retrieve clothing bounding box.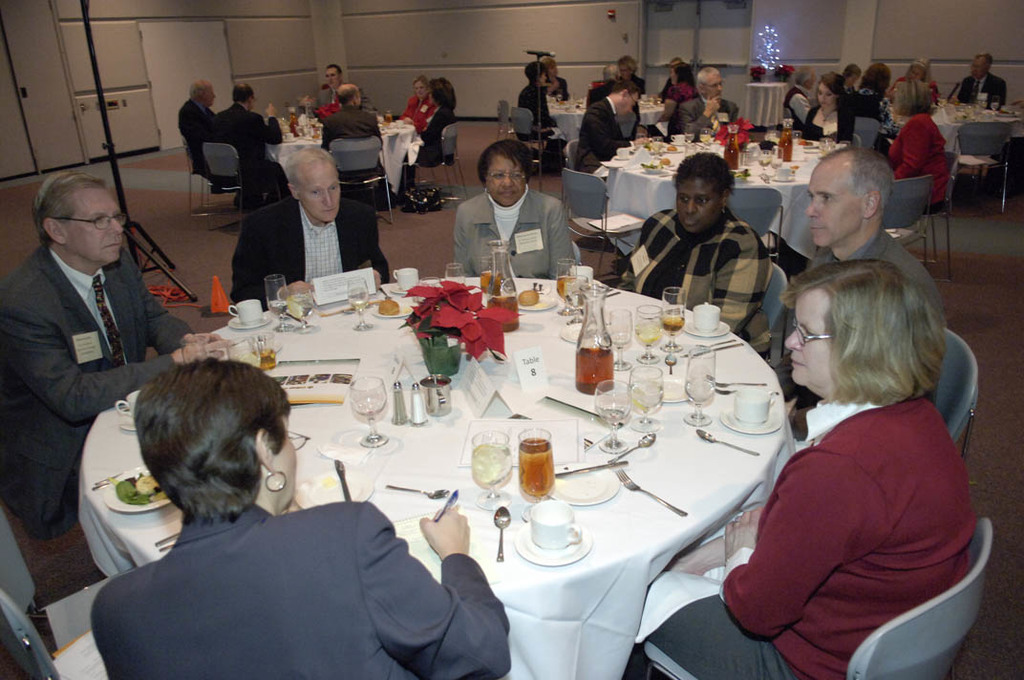
Bounding box: bbox=(949, 72, 1008, 113).
